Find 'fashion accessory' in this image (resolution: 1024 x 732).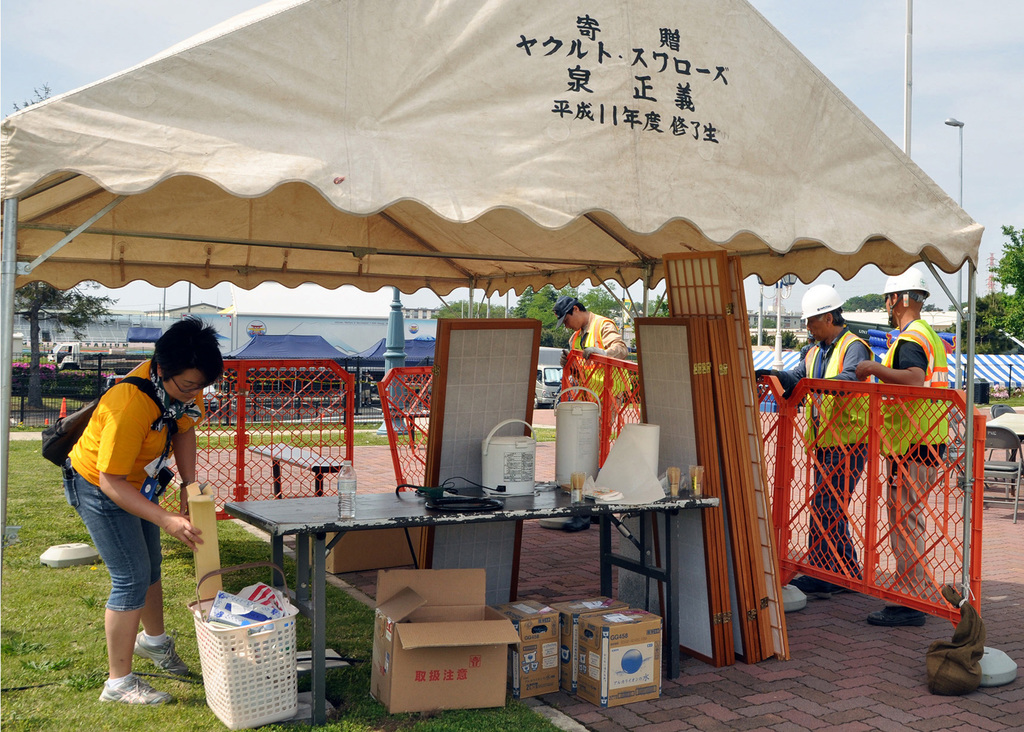
box=[147, 366, 202, 435].
